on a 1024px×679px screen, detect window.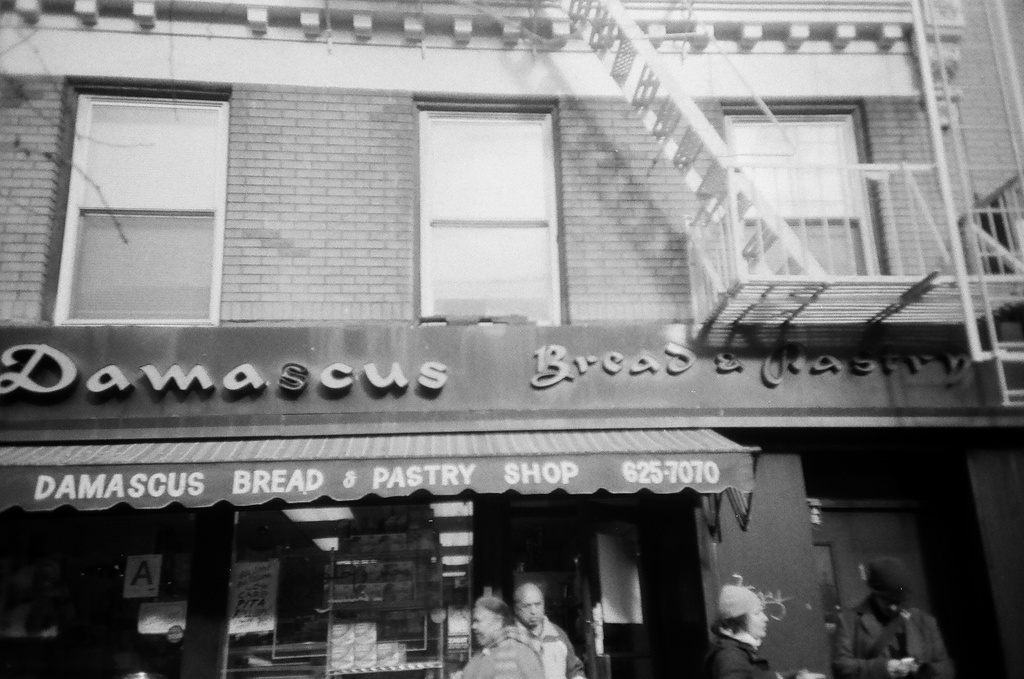
bbox=[719, 109, 885, 321].
